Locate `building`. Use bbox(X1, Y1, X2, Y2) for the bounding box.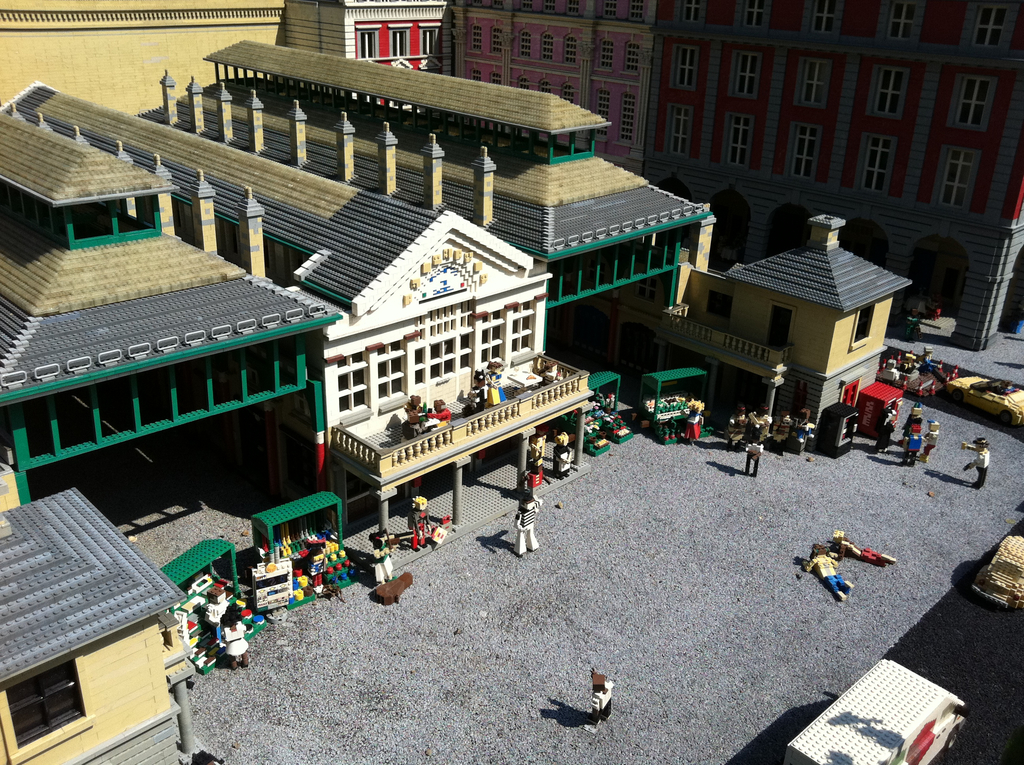
bbox(454, 0, 655, 175).
